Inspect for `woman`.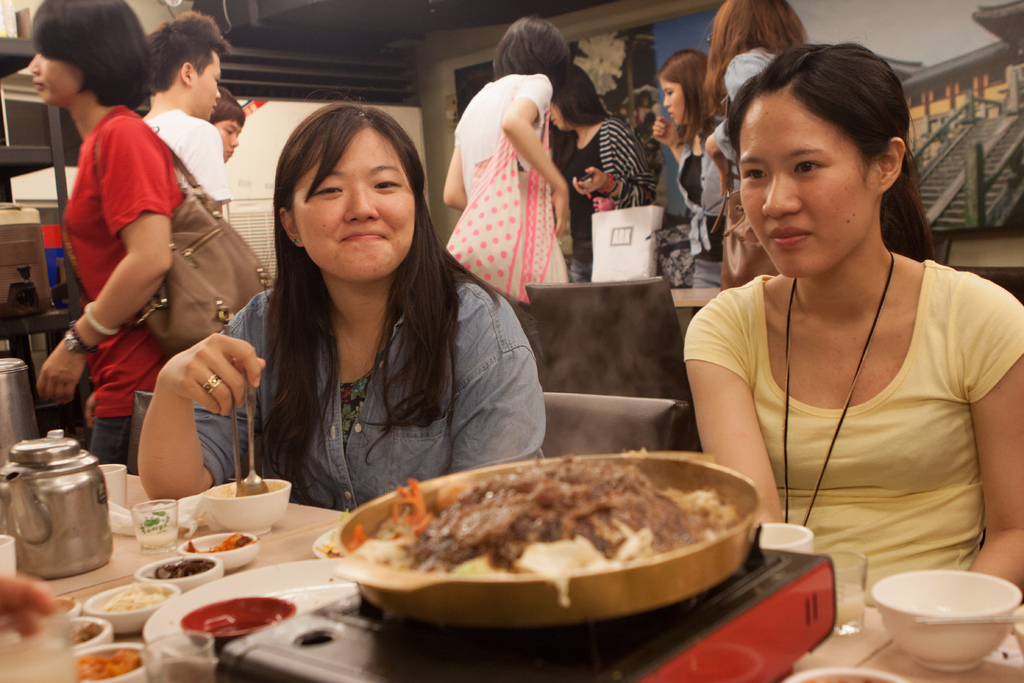
Inspection: <region>15, 0, 276, 482</region>.
